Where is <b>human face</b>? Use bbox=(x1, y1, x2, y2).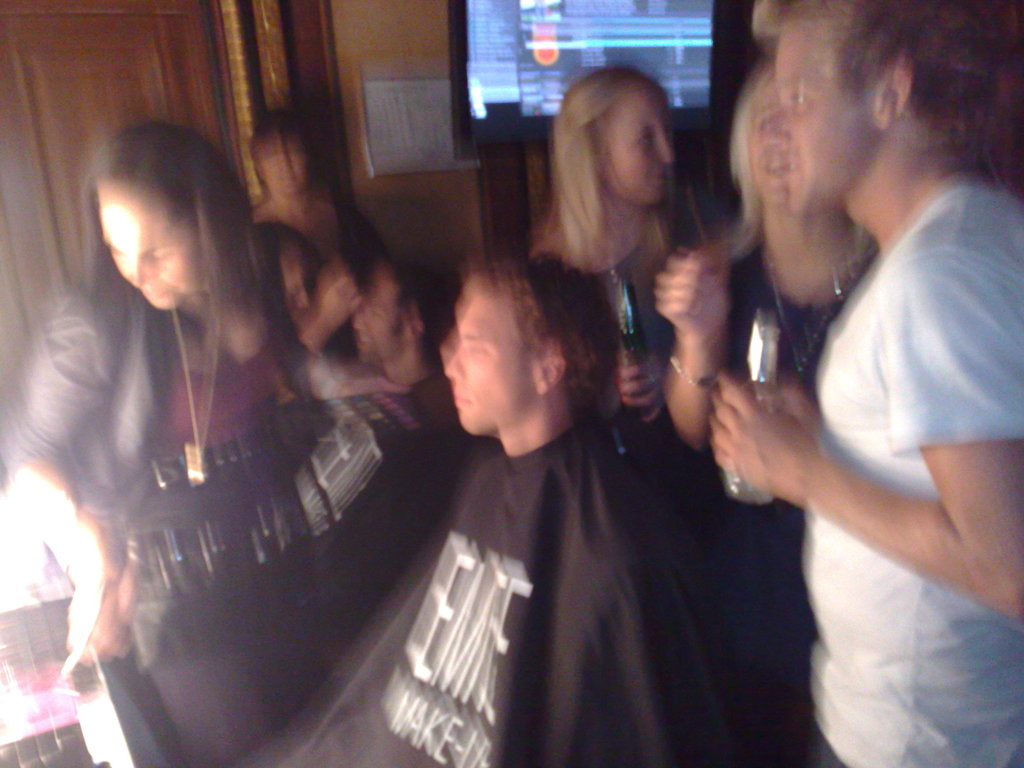
bbox=(264, 135, 312, 192).
